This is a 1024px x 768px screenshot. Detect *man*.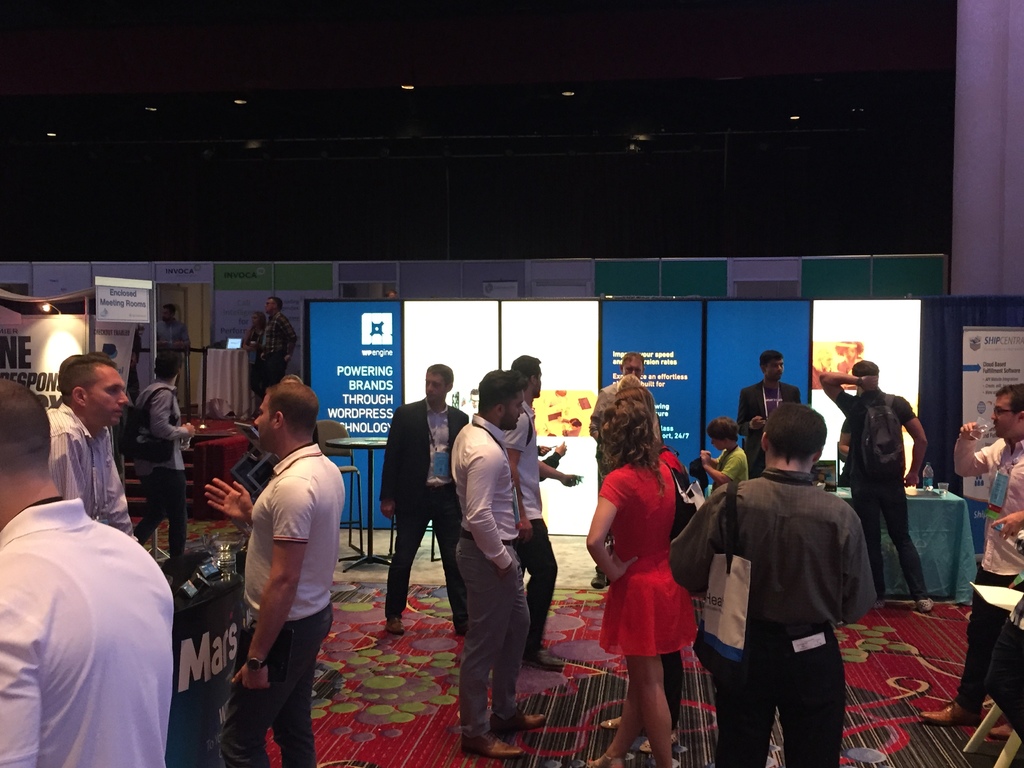
locate(134, 349, 199, 565).
